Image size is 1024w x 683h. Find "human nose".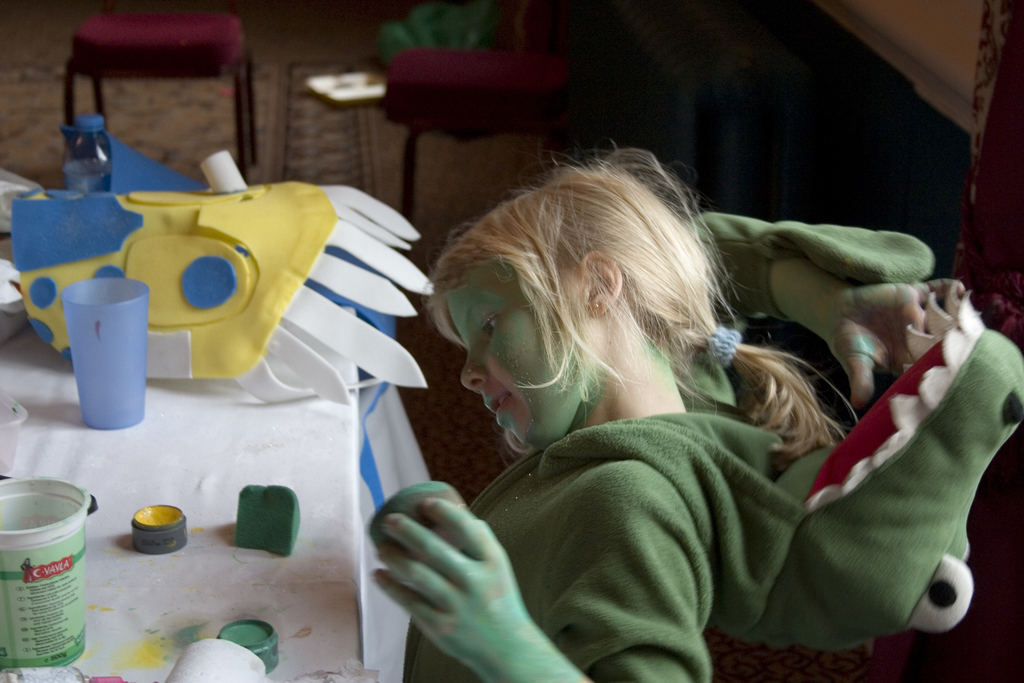
{"left": 459, "top": 350, "right": 491, "bottom": 395}.
